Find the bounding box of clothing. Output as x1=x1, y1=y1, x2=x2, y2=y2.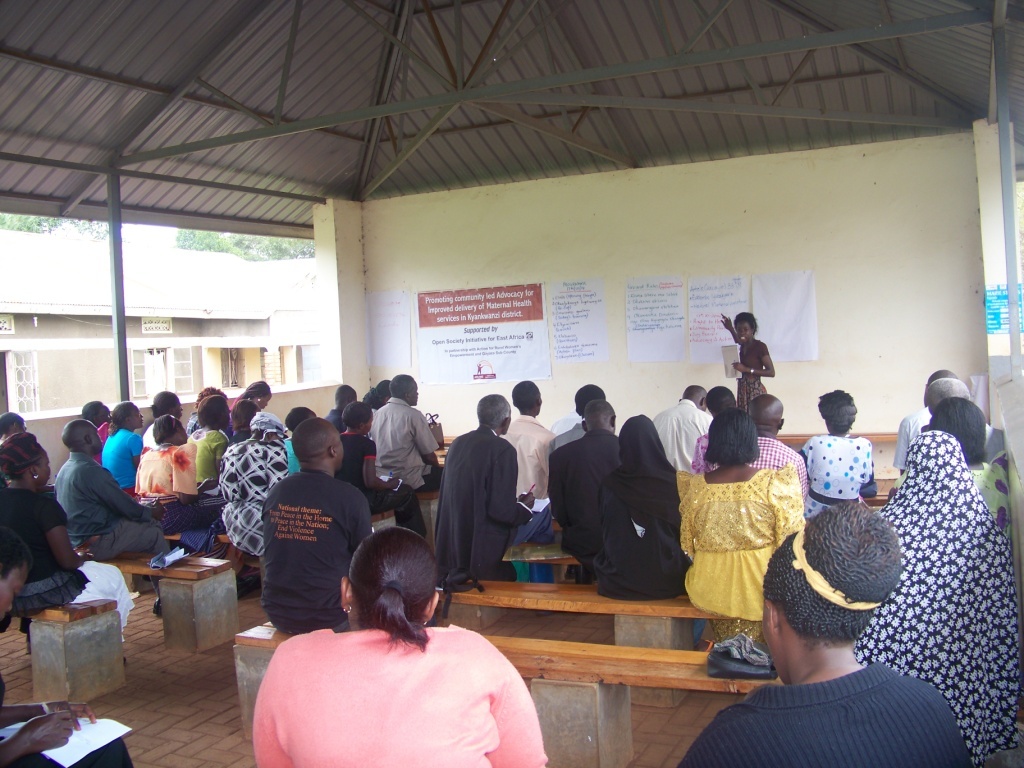
x1=546, y1=427, x2=622, y2=556.
